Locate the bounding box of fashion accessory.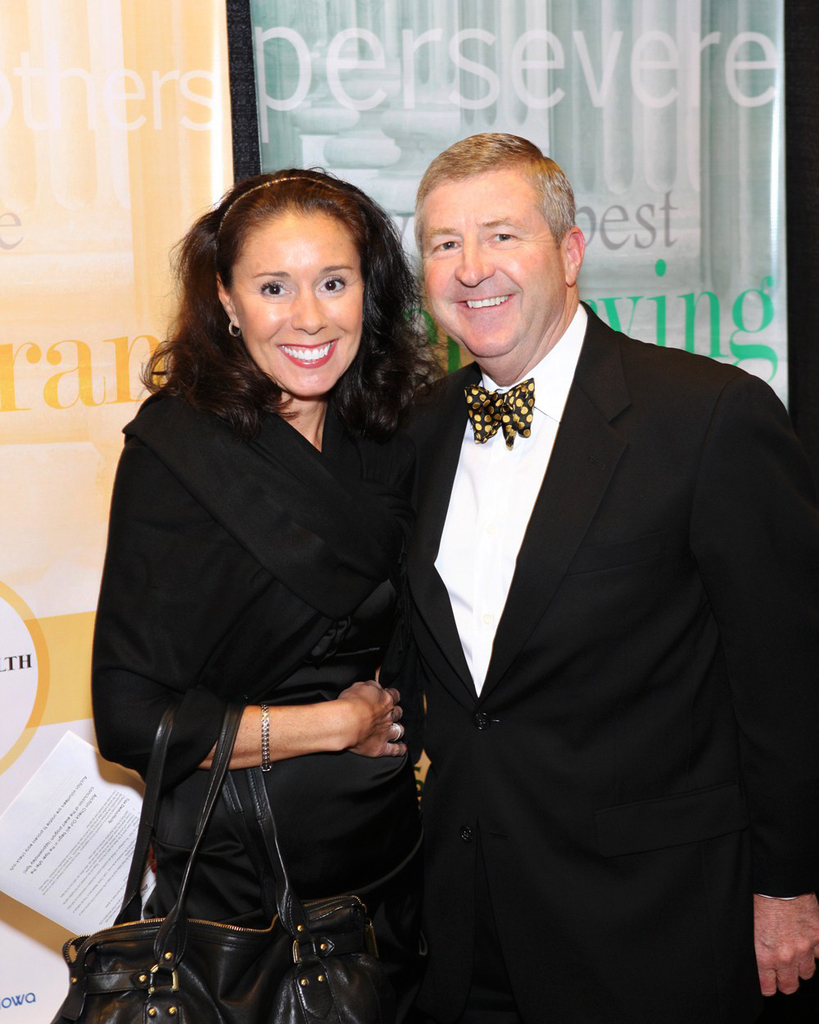
Bounding box: [223, 315, 242, 341].
